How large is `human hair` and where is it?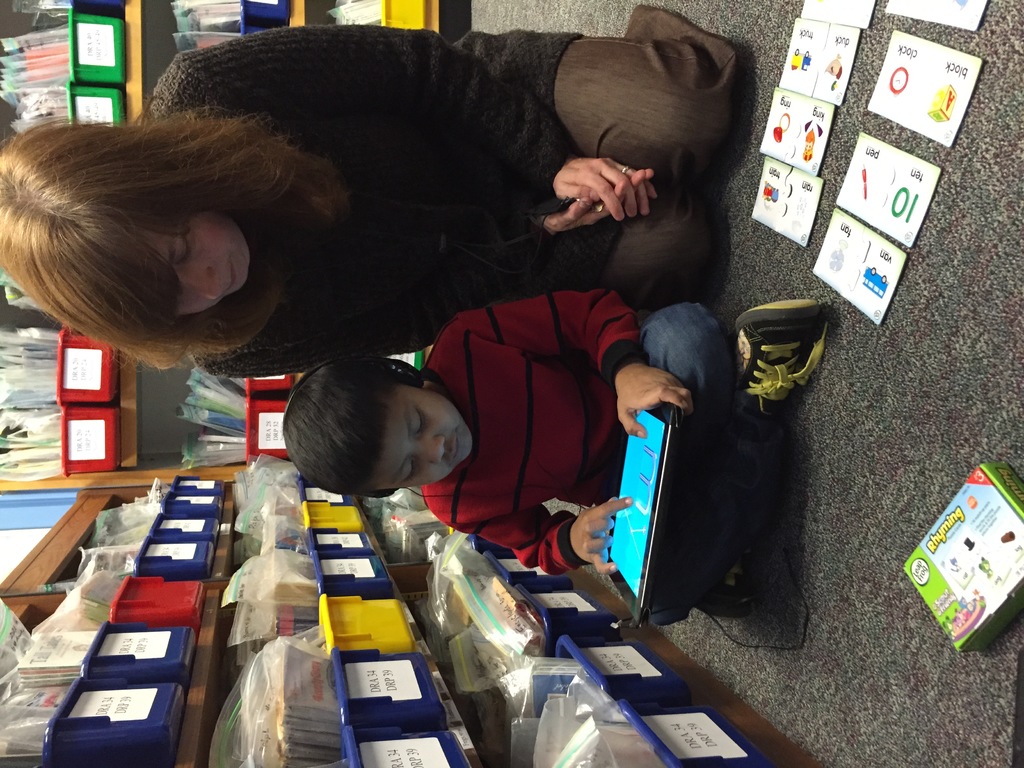
Bounding box: pyautogui.locateOnScreen(283, 357, 403, 500).
